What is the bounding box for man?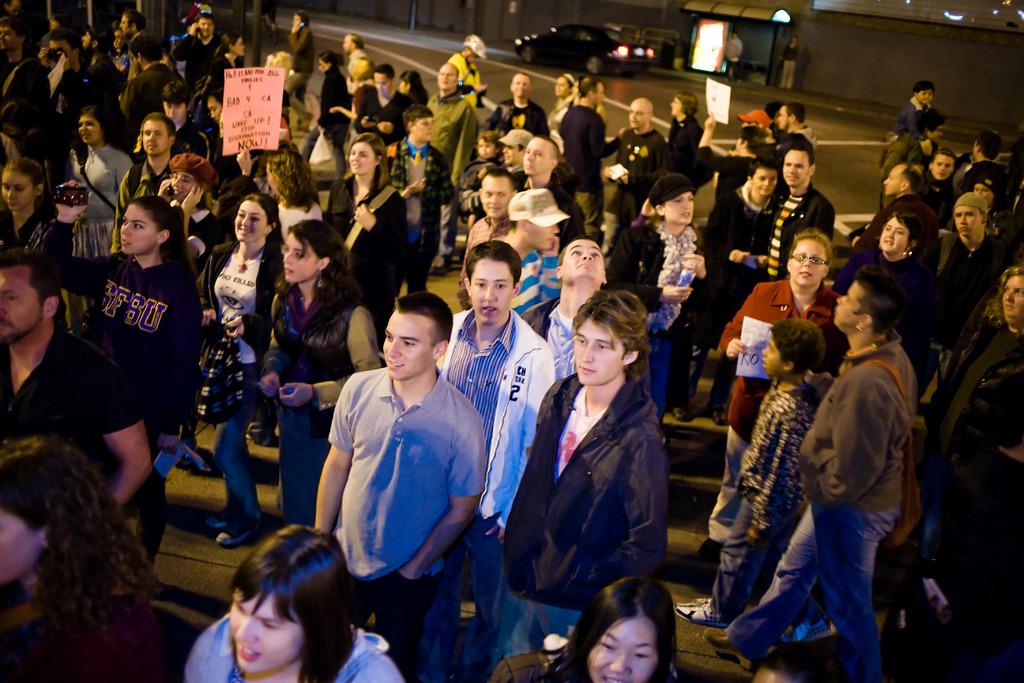
crop(355, 64, 411, 146).
